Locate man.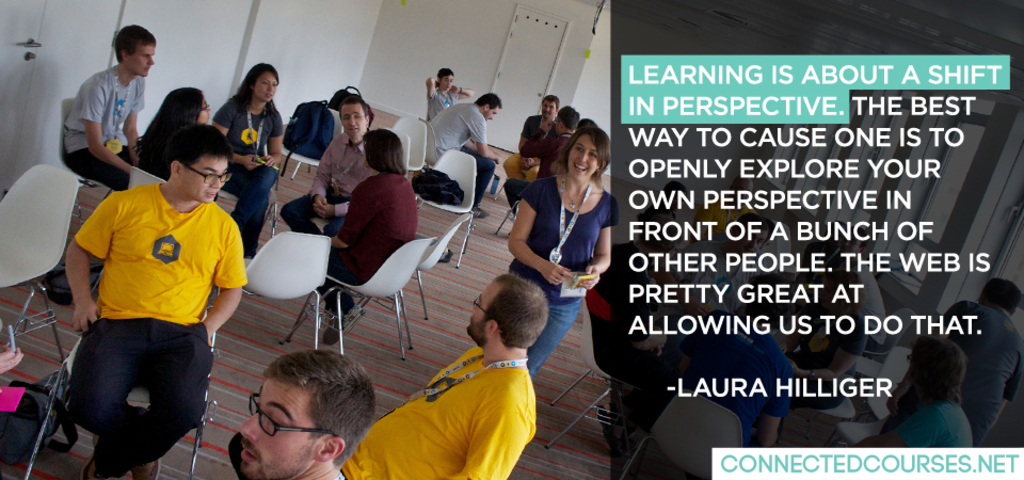
Bounding box: region(423, 91, 498, 220).
